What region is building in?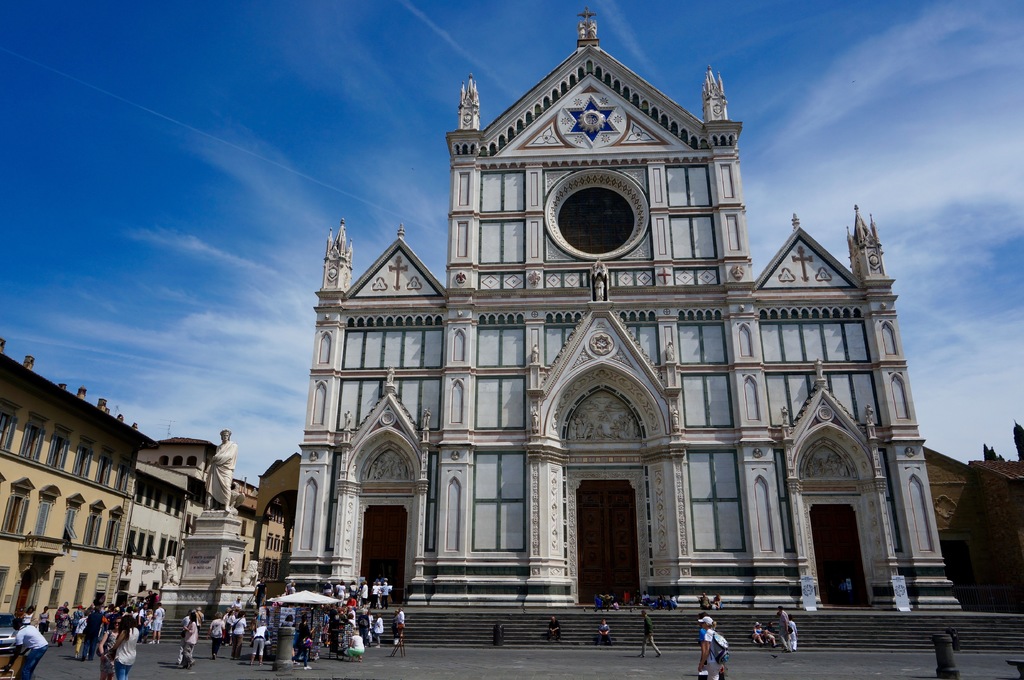
(0, 335, 153, 630).
